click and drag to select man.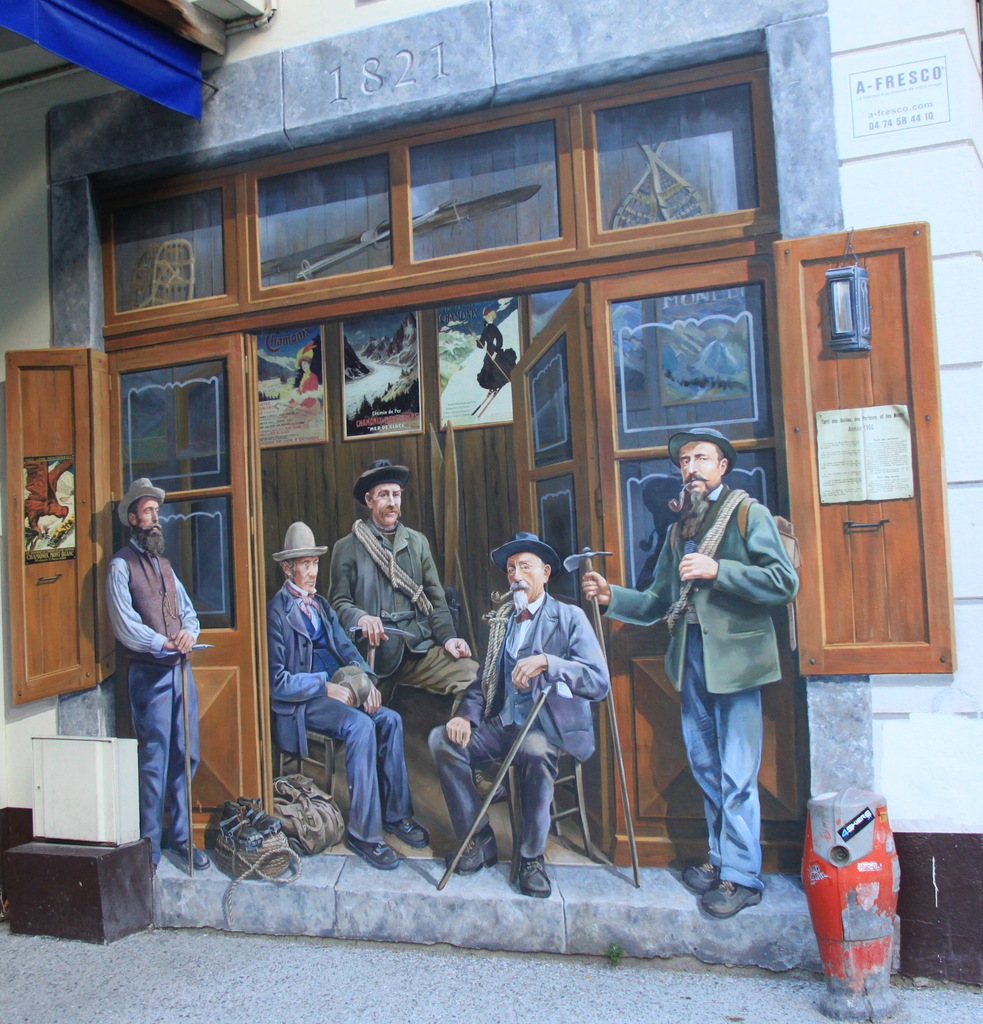
Selection: crop(427, 534, 615, 899).
